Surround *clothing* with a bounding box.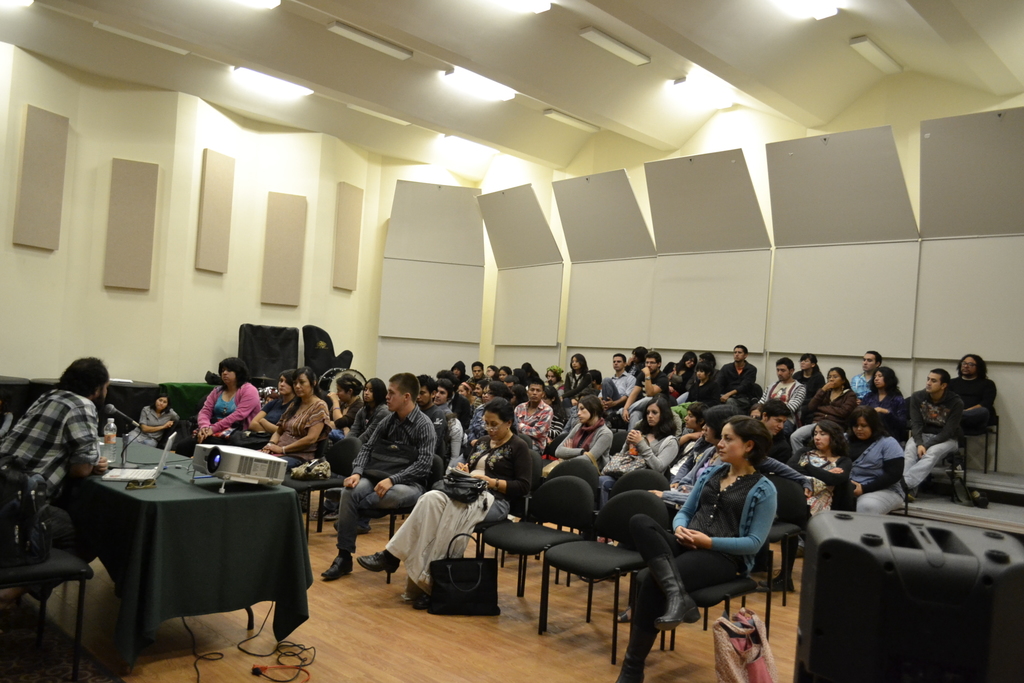
{"x1": 0, "y1": 383, "x2": 97, "y2": 577}.
